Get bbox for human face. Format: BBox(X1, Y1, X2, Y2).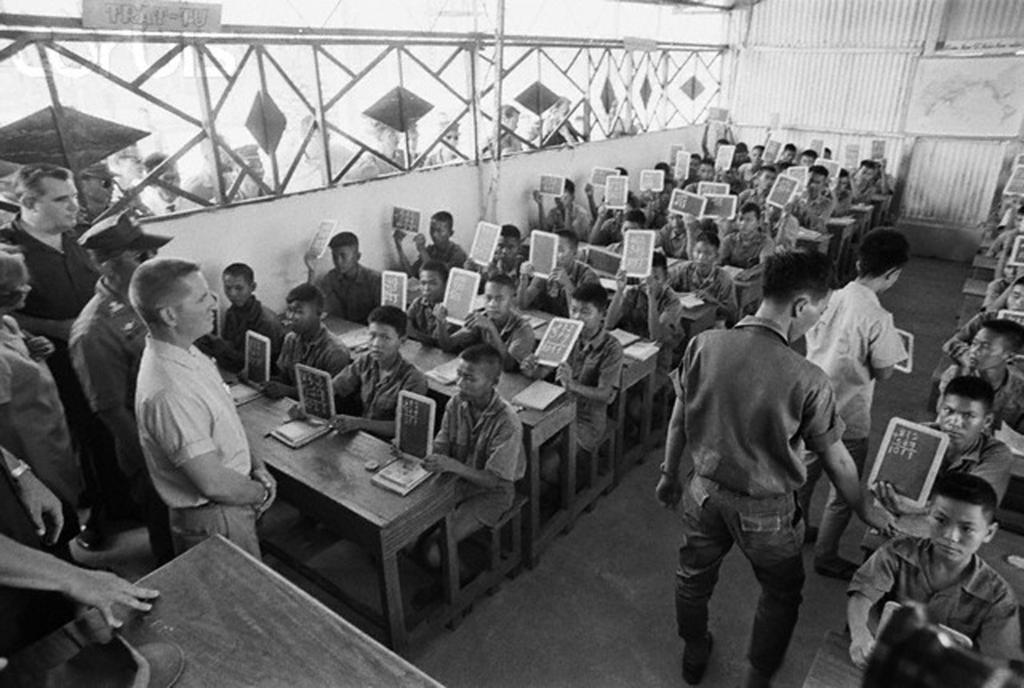
BBox(506, 110, 522, 133).
